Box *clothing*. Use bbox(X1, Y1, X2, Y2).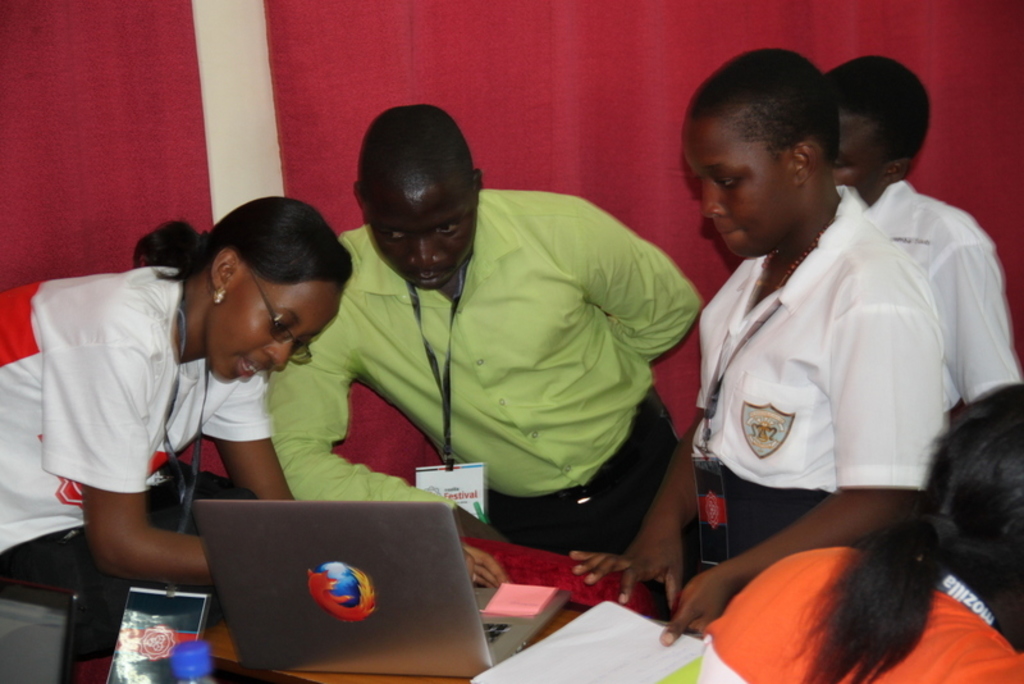
bbox(261, 178, 705, 557).
